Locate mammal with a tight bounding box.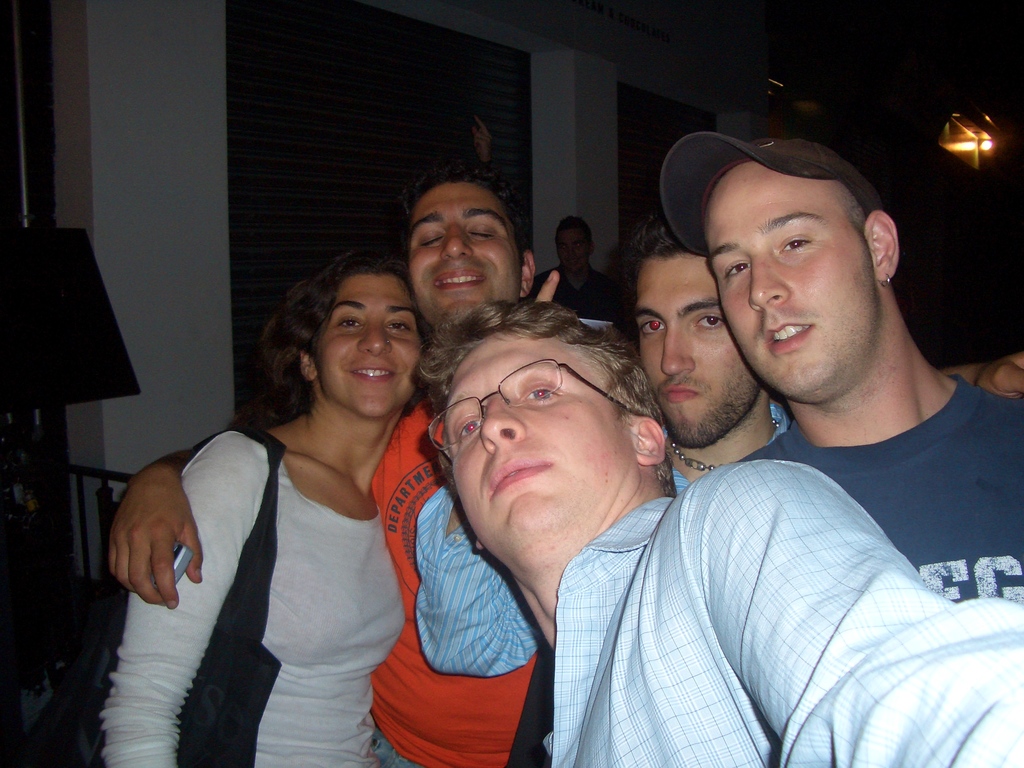
select_region(412, 225, 1023, 678).
